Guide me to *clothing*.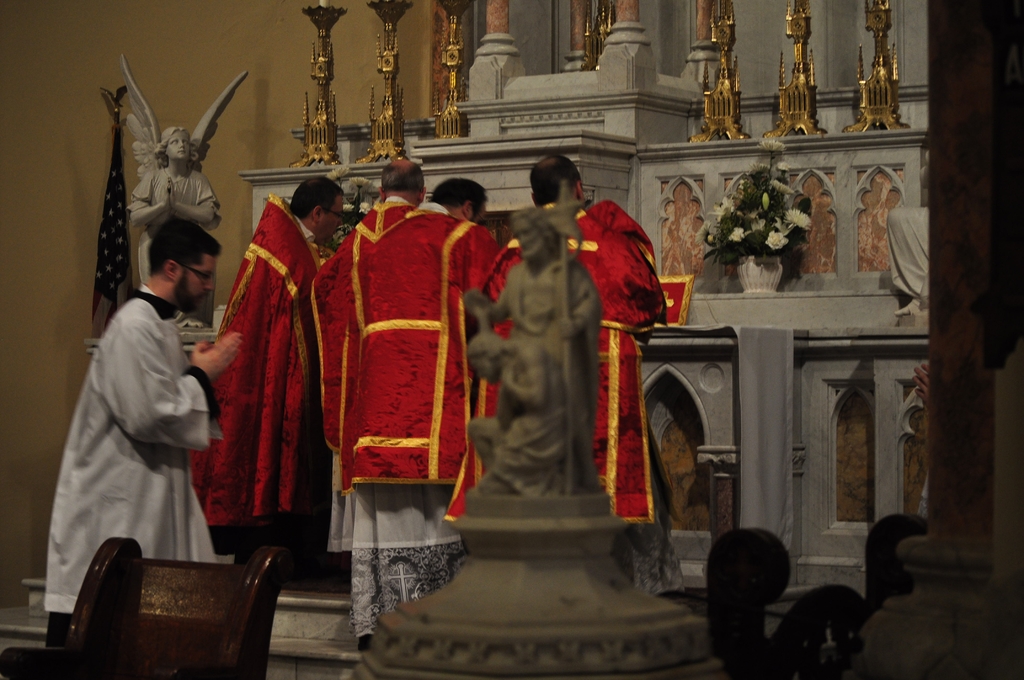
Guidance: box(502, 410, 573, 498).
